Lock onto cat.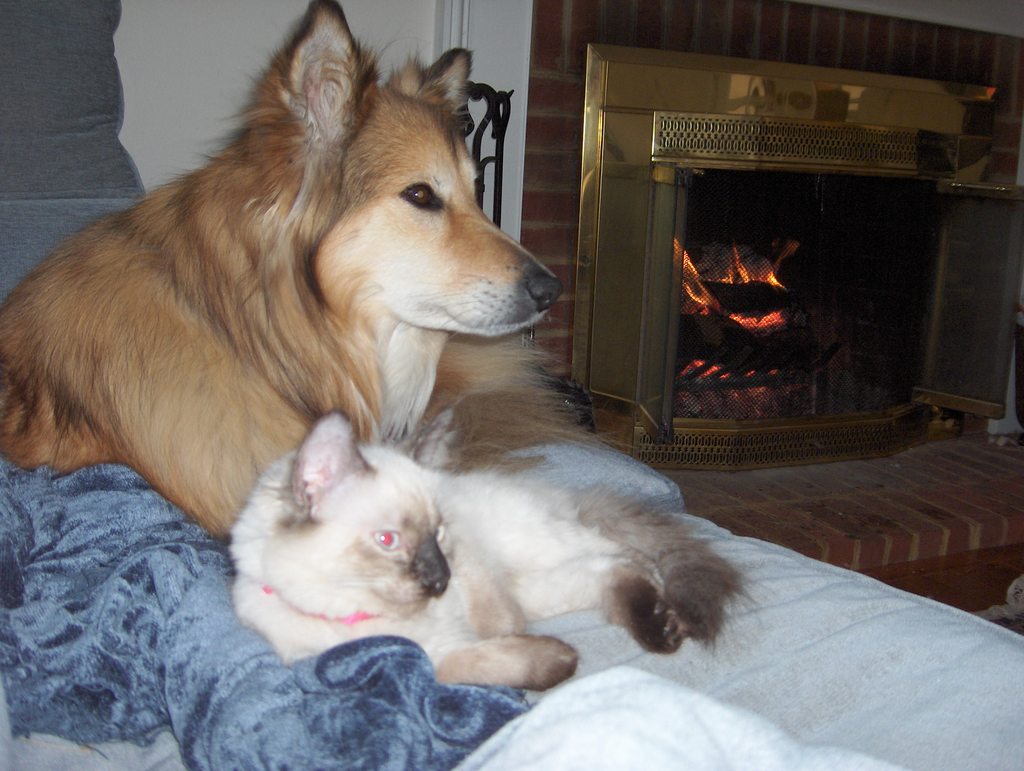
Locked: (221,396,758,686).
